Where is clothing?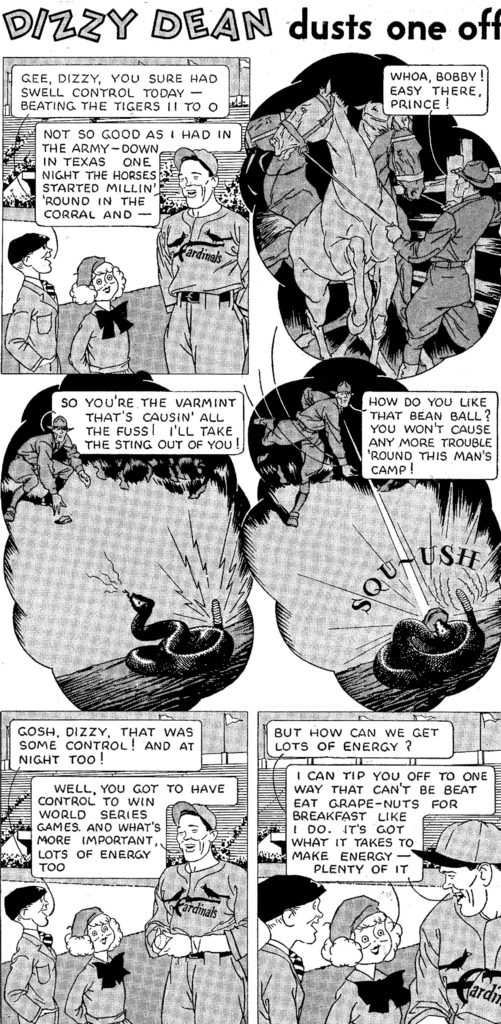
rect(324, 968, 408, 1023).
